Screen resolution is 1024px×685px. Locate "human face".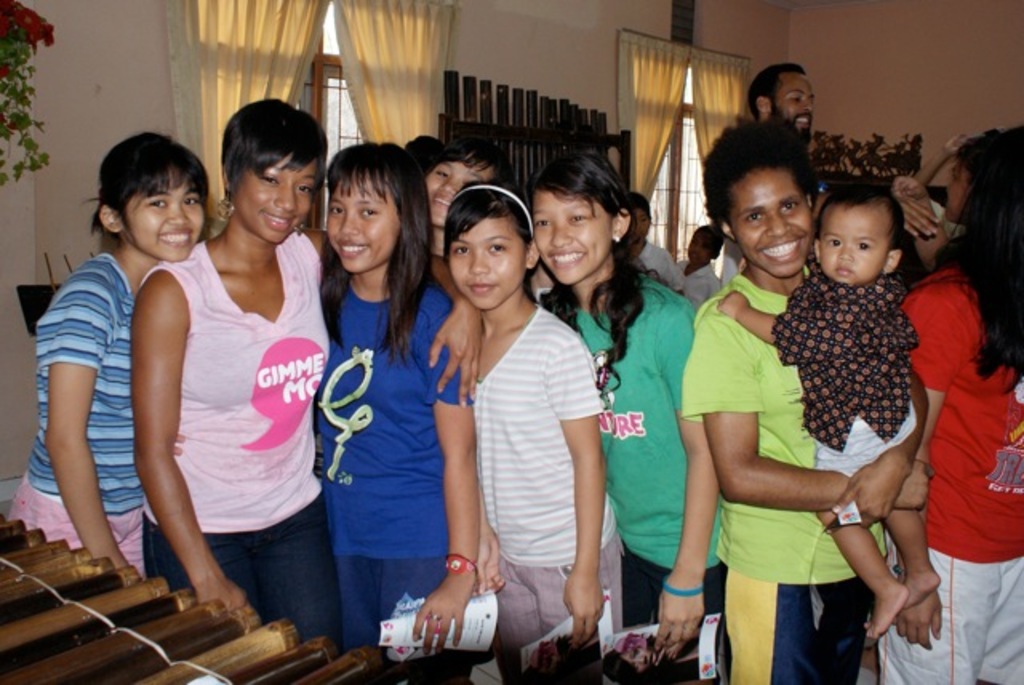
l=237, t=147, r=314, b=246.
